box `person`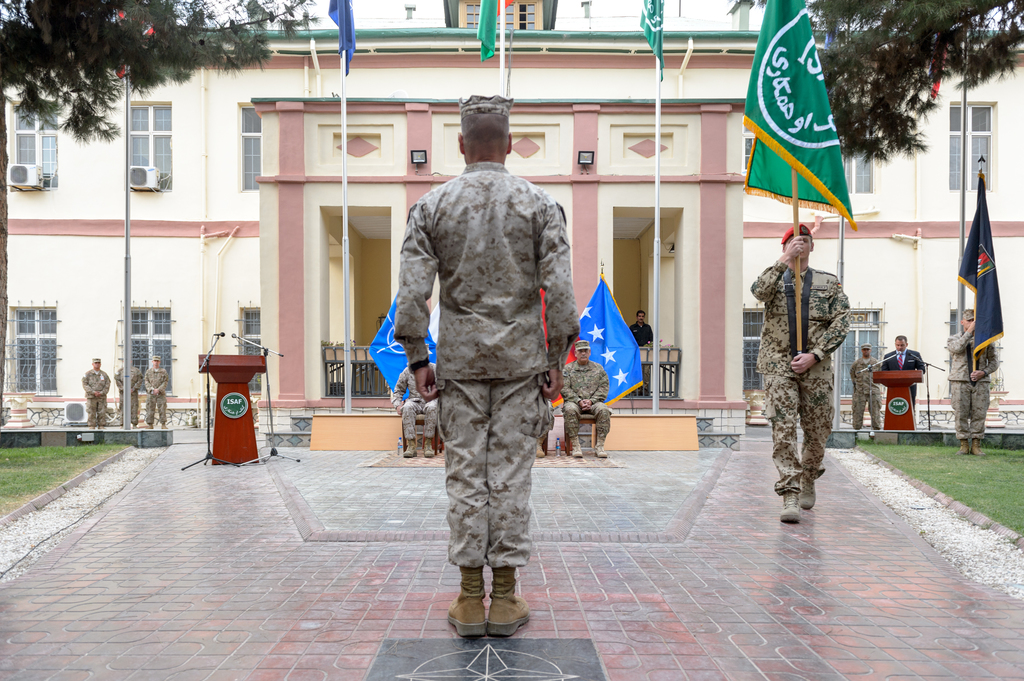
[left=945, top=307, right=1000, bottom=457]
